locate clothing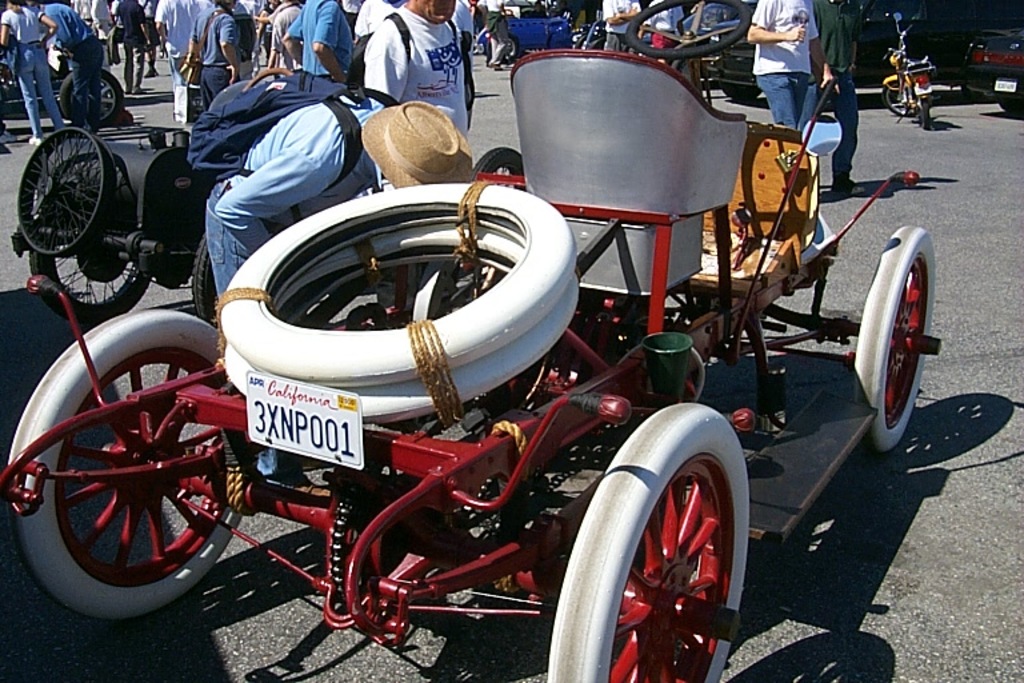
BBox(813, 0, 855, 180)
